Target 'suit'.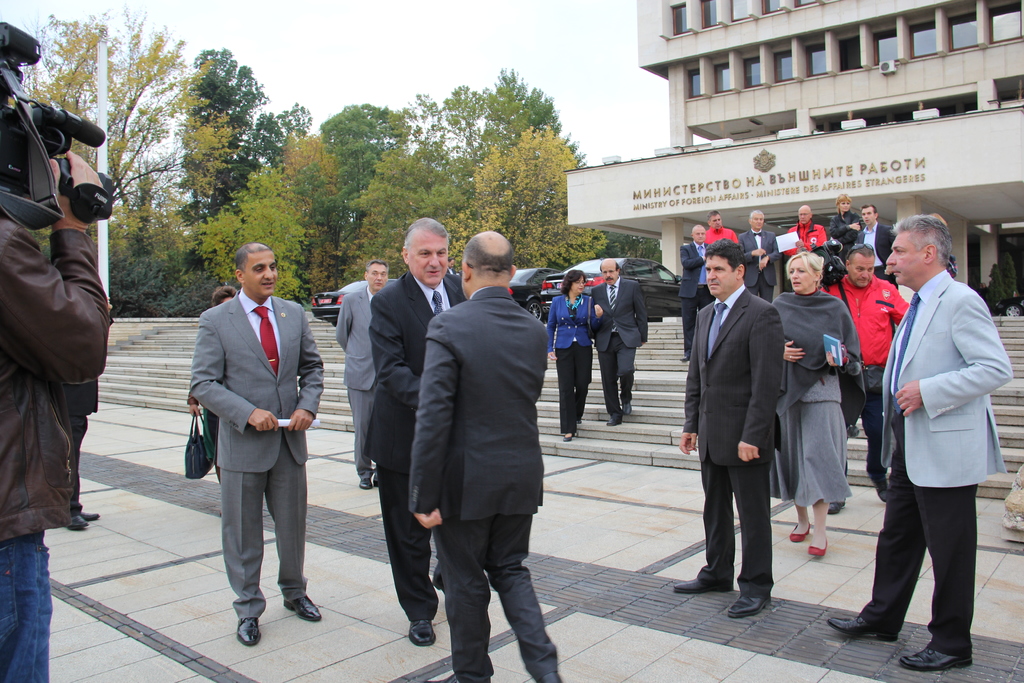
Target region: pyautogui.locateOnScreen(589, 276, 650, 417).
